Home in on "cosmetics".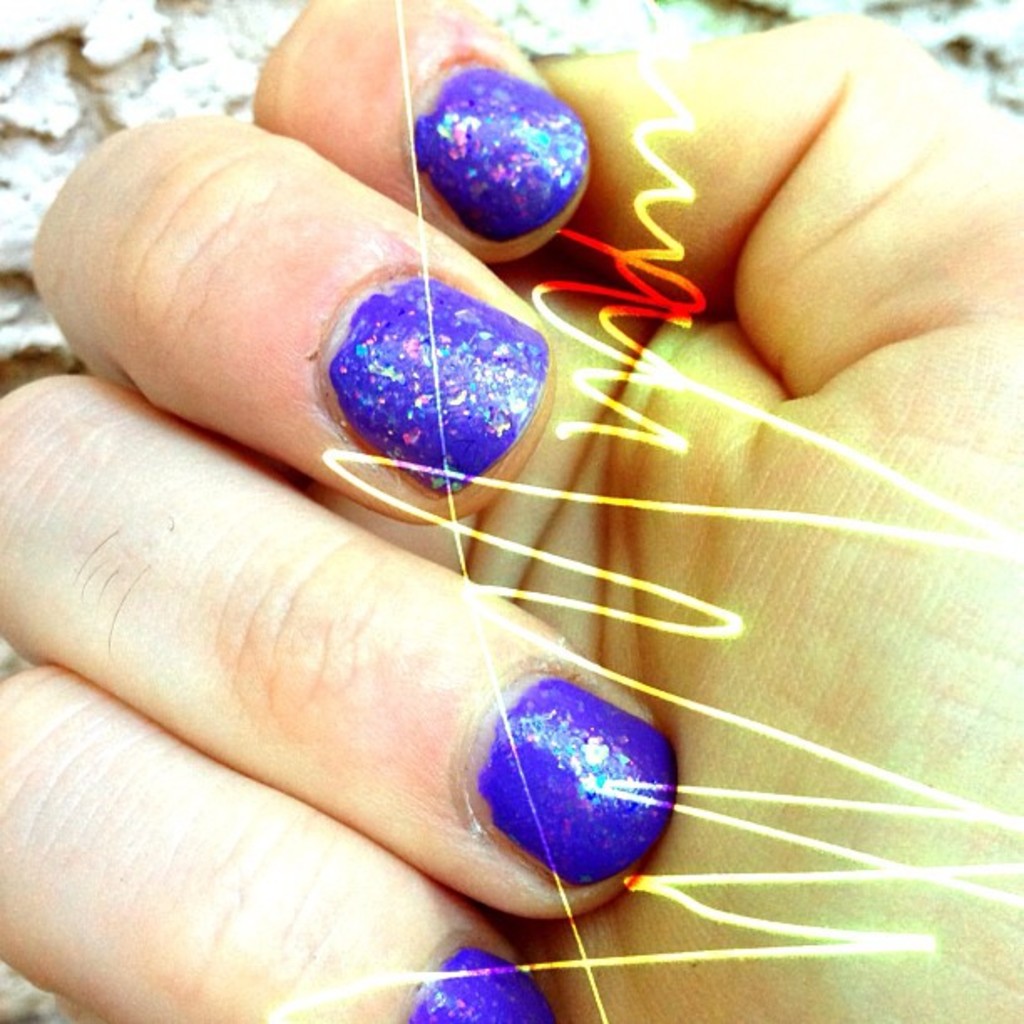
Homed in at <box>291,234,542,489</box>.
